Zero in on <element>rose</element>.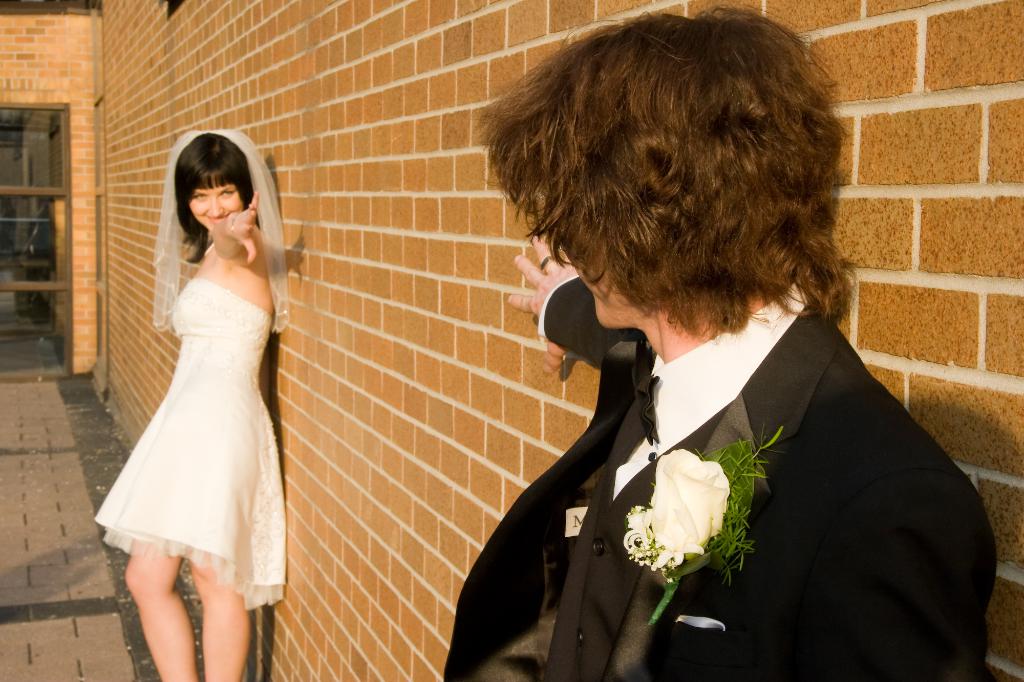
Zeroed in: {"left": 643, "top": 446, "right": 730, "bottom": 564}.
